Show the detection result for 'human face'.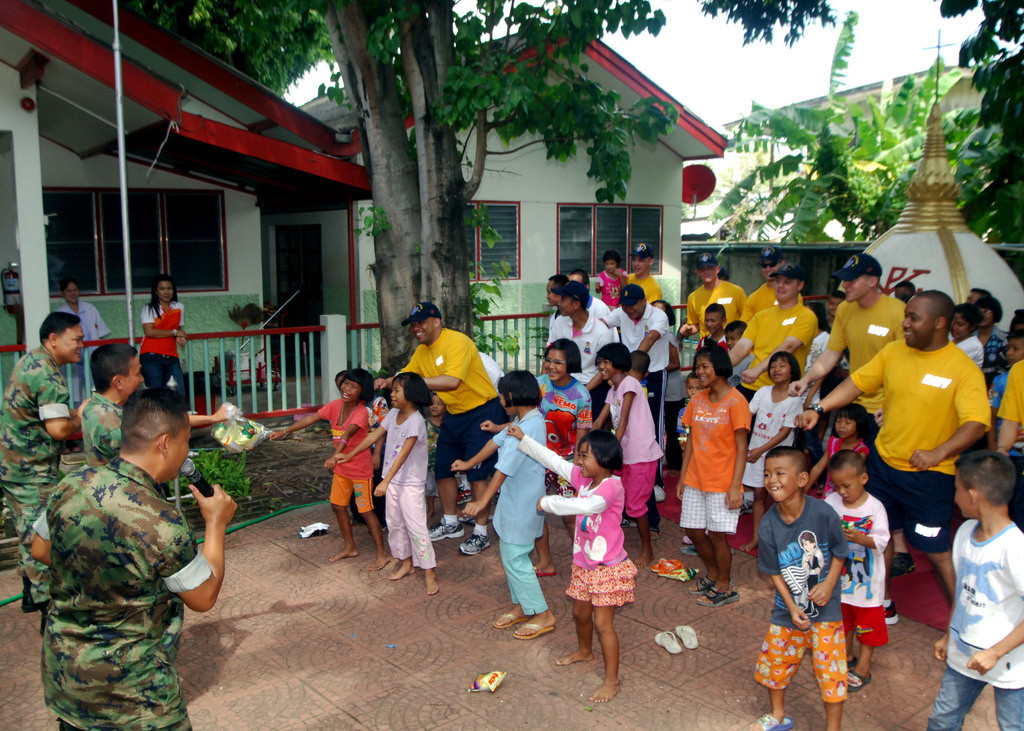
pyautogui.locateOnScreen(953, 474, 978, 521).
